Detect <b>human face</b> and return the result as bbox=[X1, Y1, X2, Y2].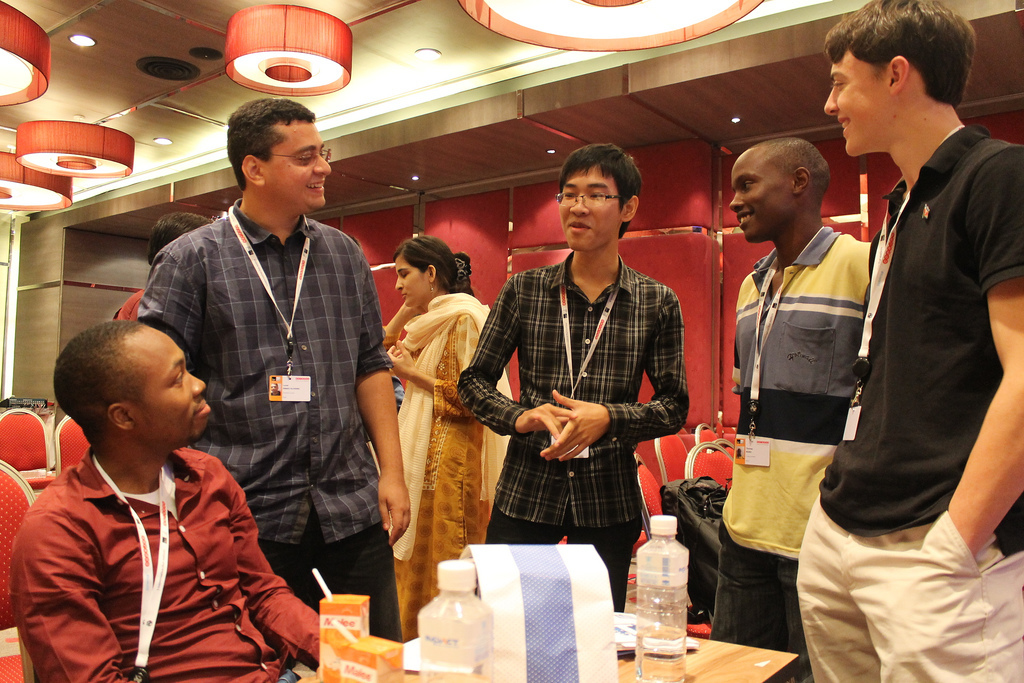
bbox=[258, 122, 331, 208].
